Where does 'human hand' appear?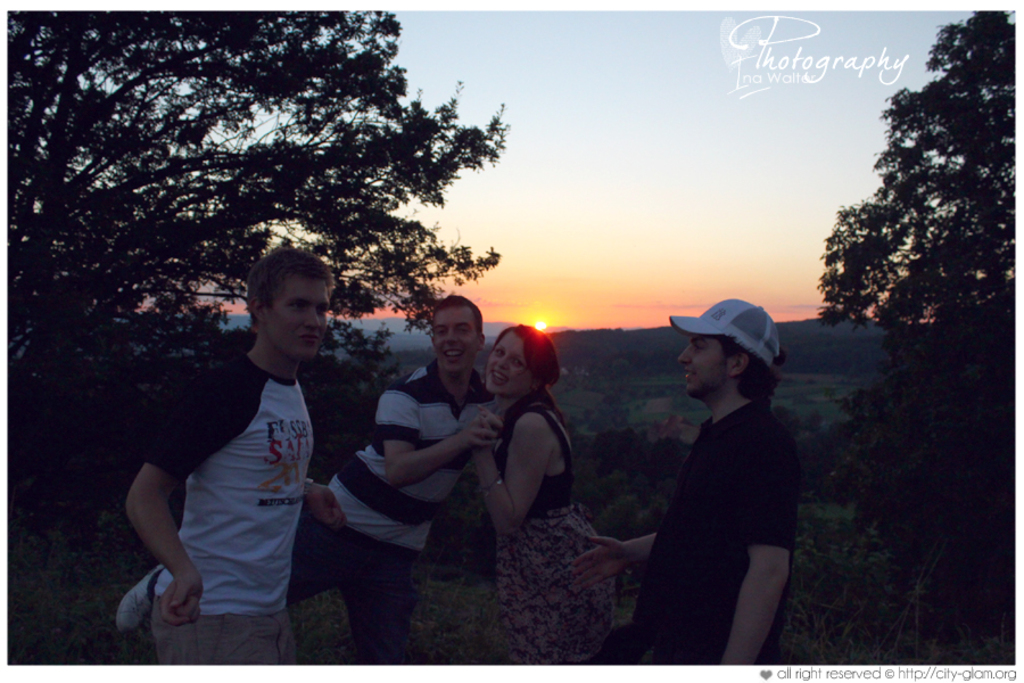
Appears at locate(469, 412, 499, 452).
